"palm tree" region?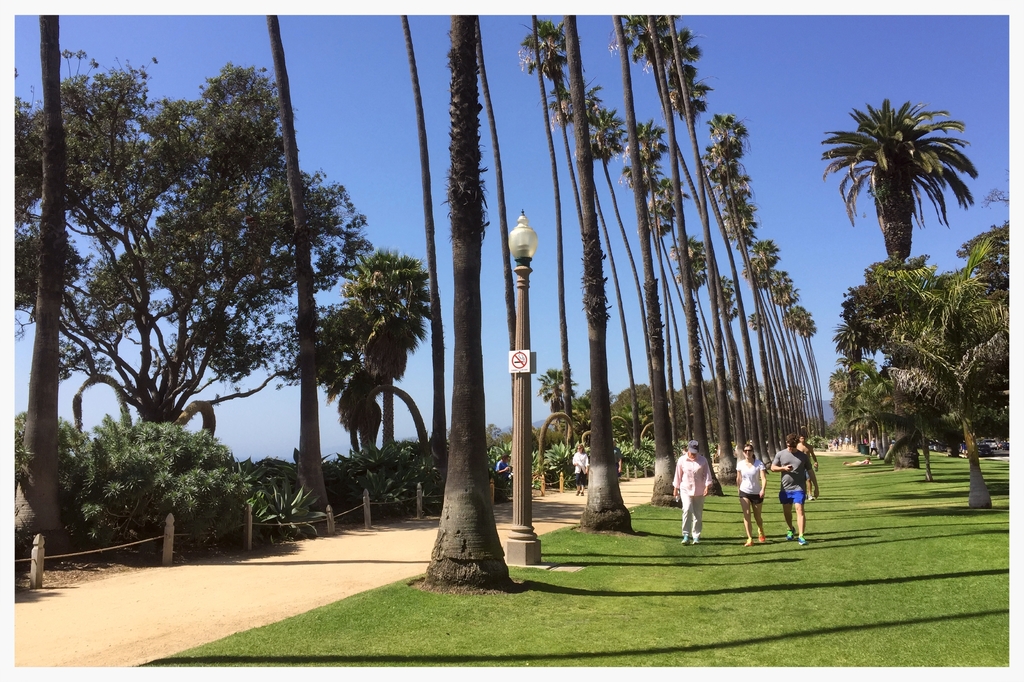
544,83,591,170
